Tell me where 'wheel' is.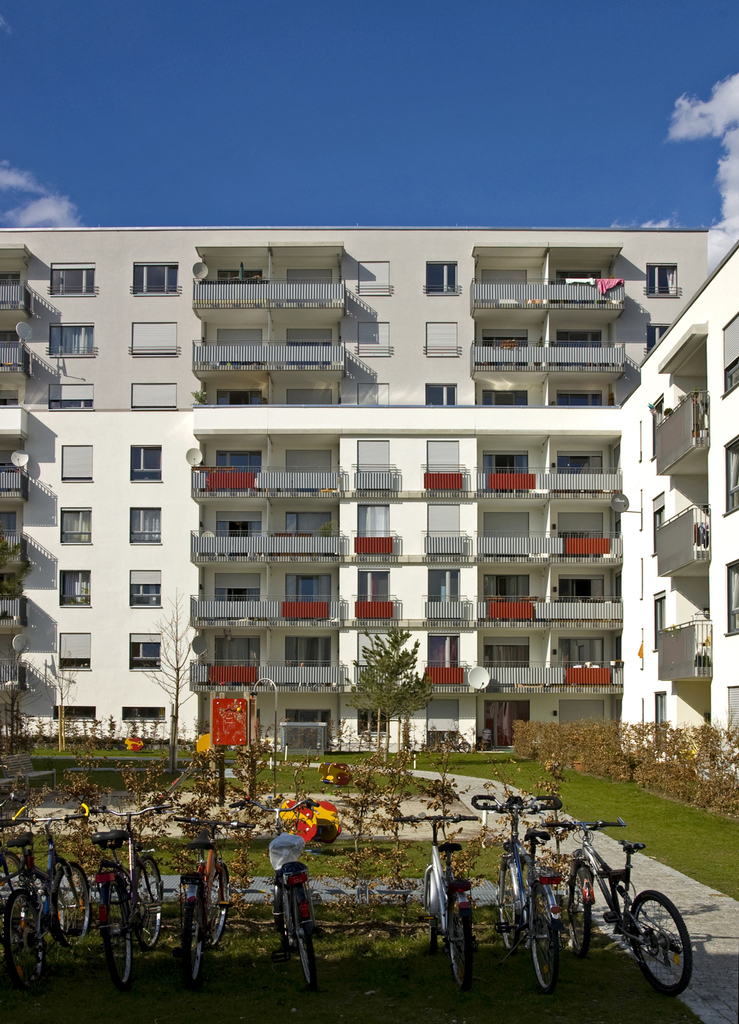
'wheel' is at 443, 896, 479, 998.
